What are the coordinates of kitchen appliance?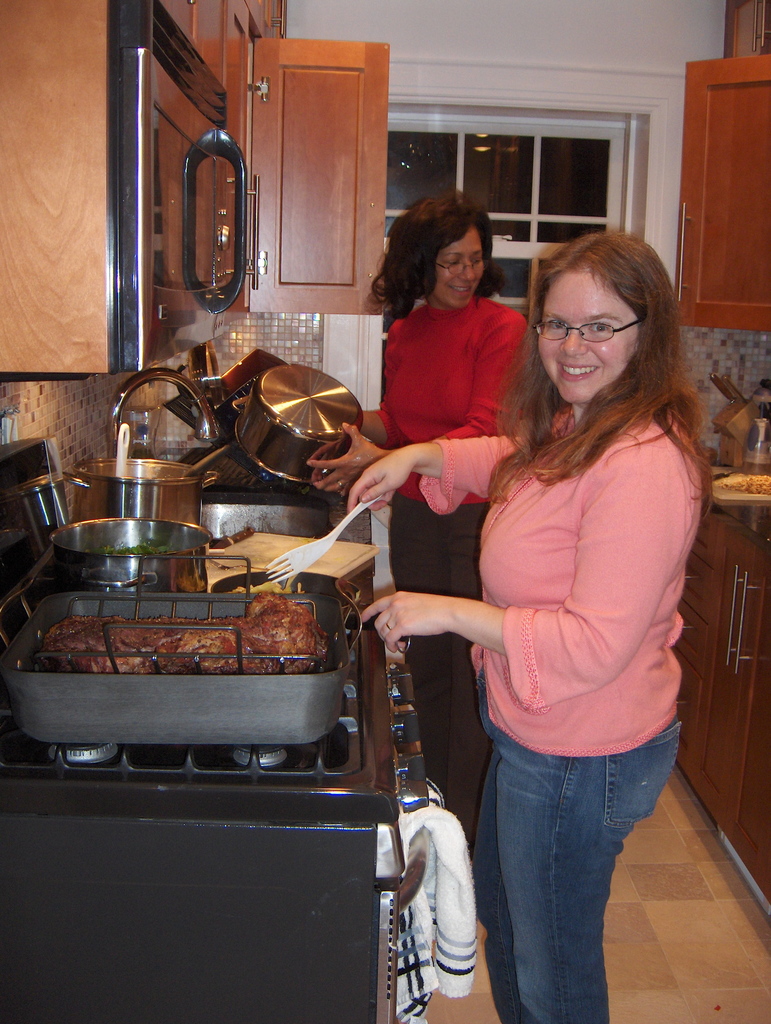
722,379,770,451.
